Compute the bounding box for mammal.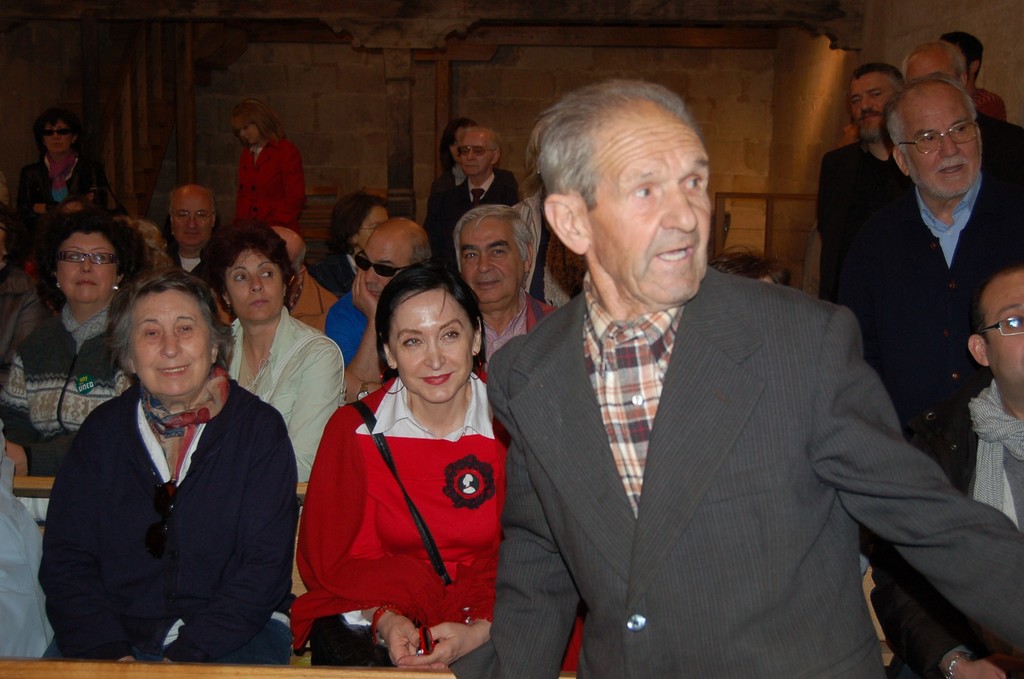
select_region(870, 260, 1023, 678).
